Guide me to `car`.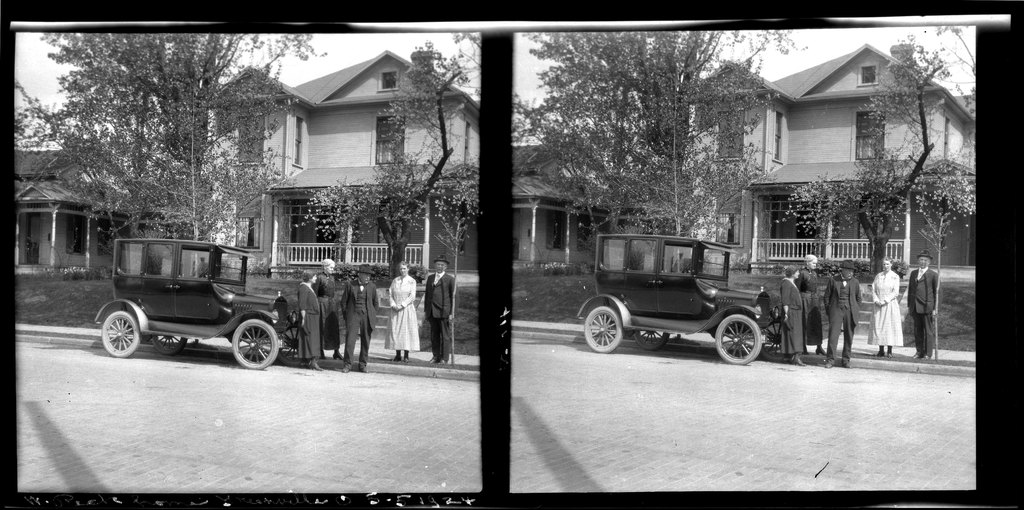
Guidance: bbox(94, 236, 307, 367).
